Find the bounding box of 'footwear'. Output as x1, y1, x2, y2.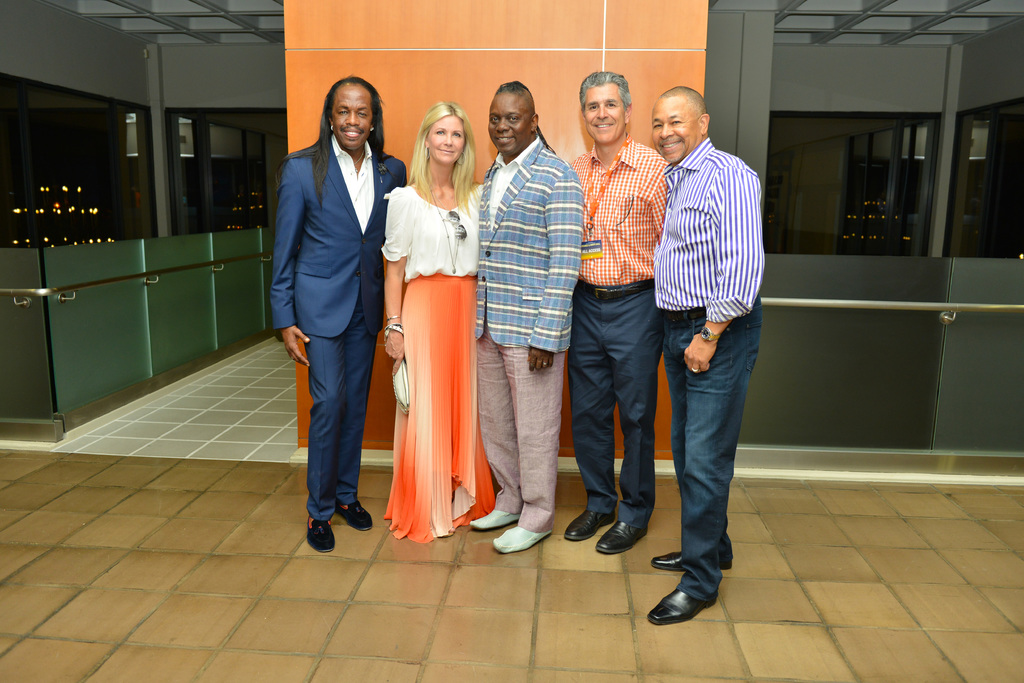
470, 504, 518, 528.
